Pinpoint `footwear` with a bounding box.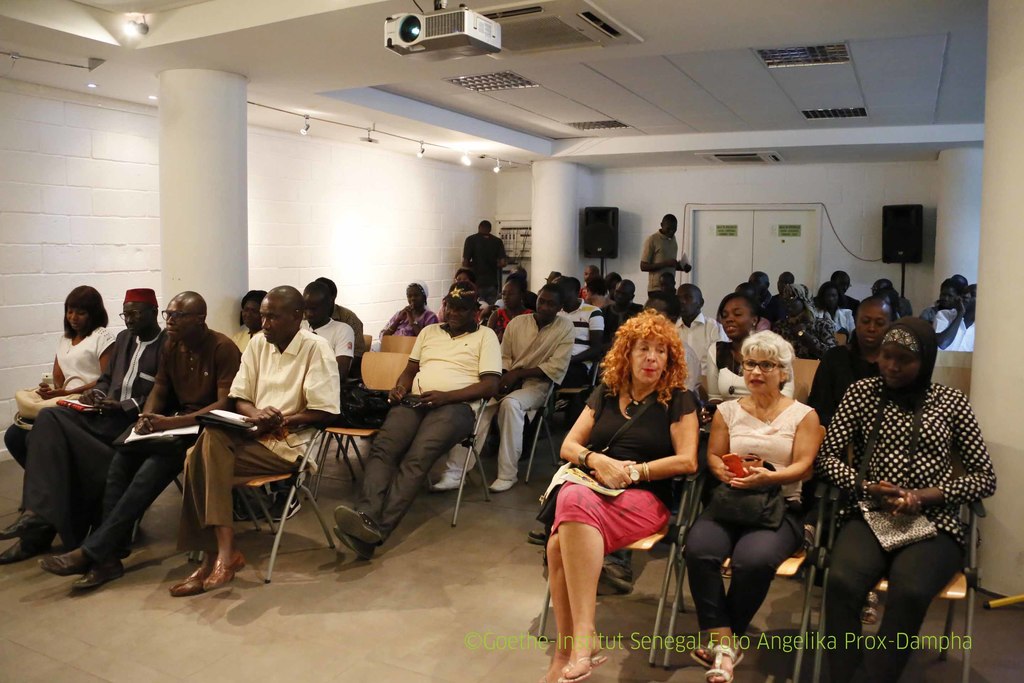
335/504/379/542.
